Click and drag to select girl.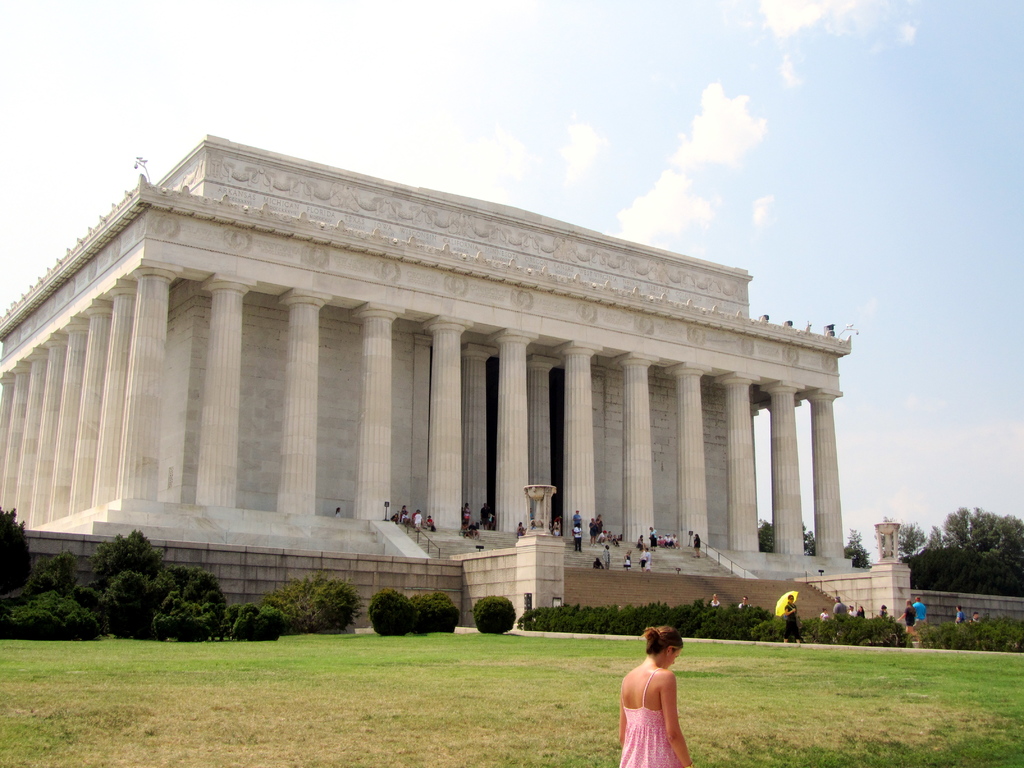
Selection: crop(612, 622, 693, 767).
